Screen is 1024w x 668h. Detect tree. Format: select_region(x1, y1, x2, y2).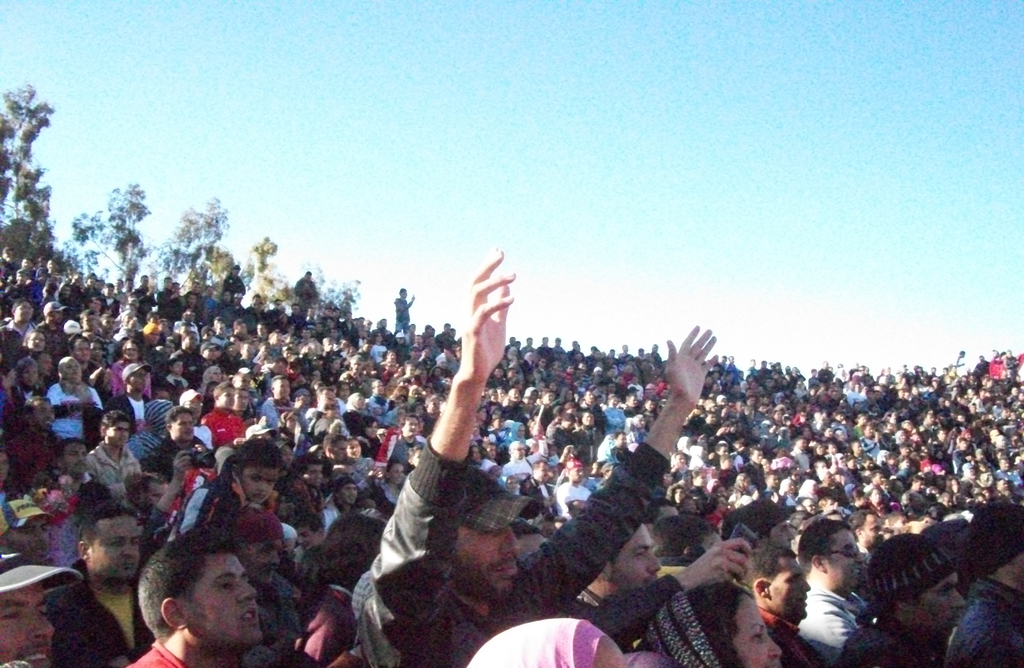
select_region(310, 259, 360, 321).
